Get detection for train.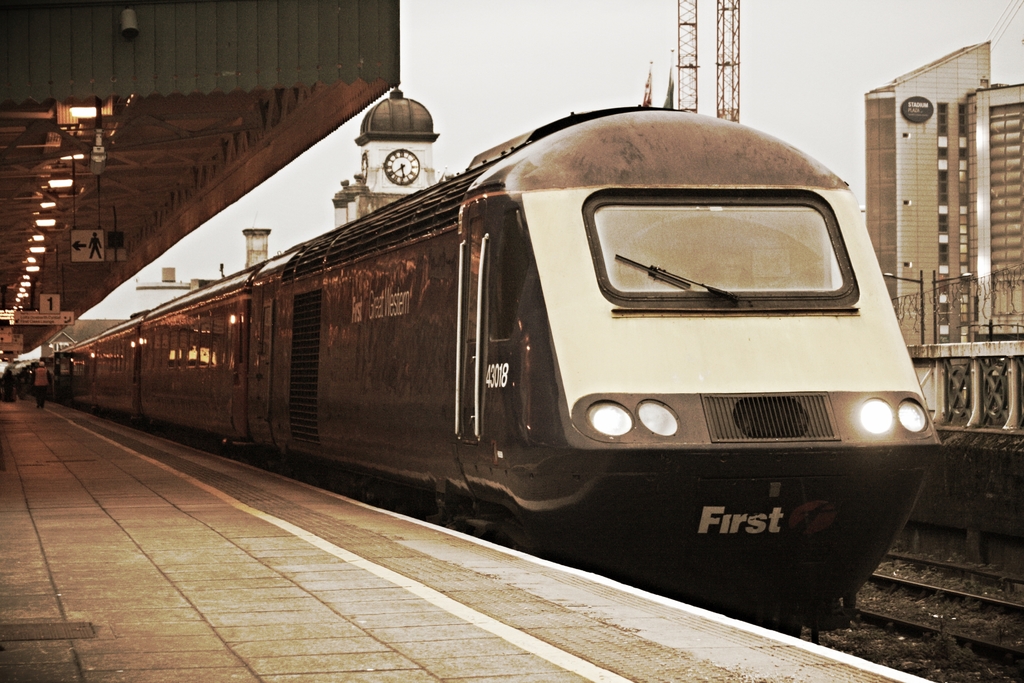
Detection: x1=58 y1=102 x2=940 y2=627.
